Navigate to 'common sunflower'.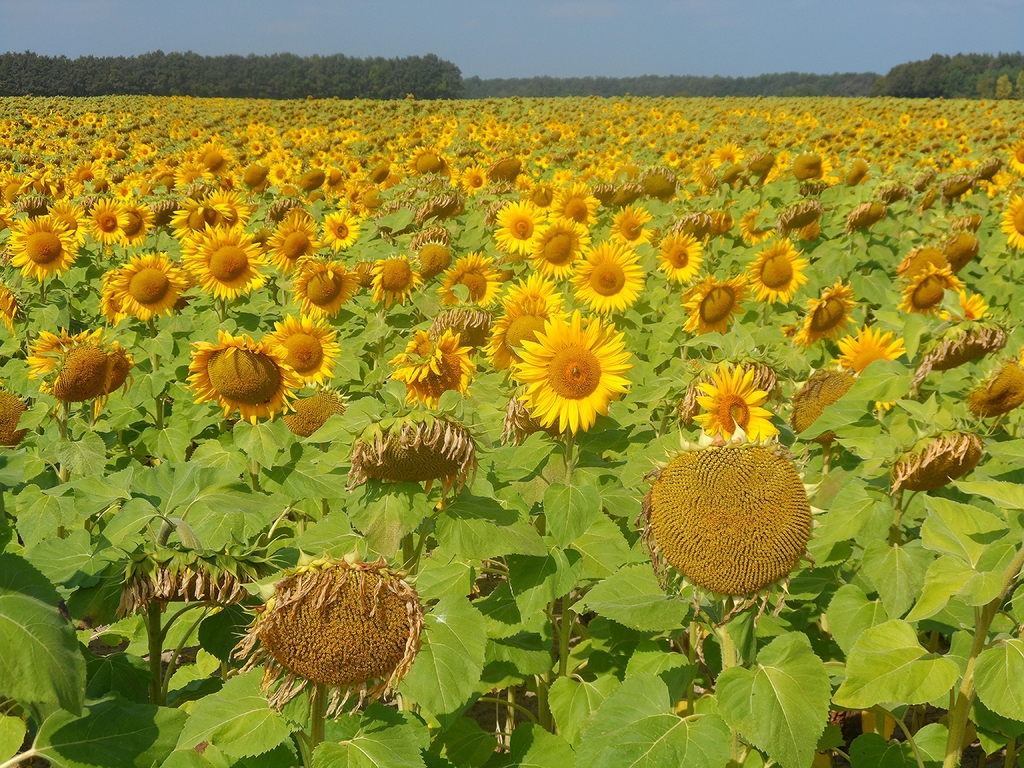
Navigation target: x1=369 y1=253 x2=416 y2=306.
